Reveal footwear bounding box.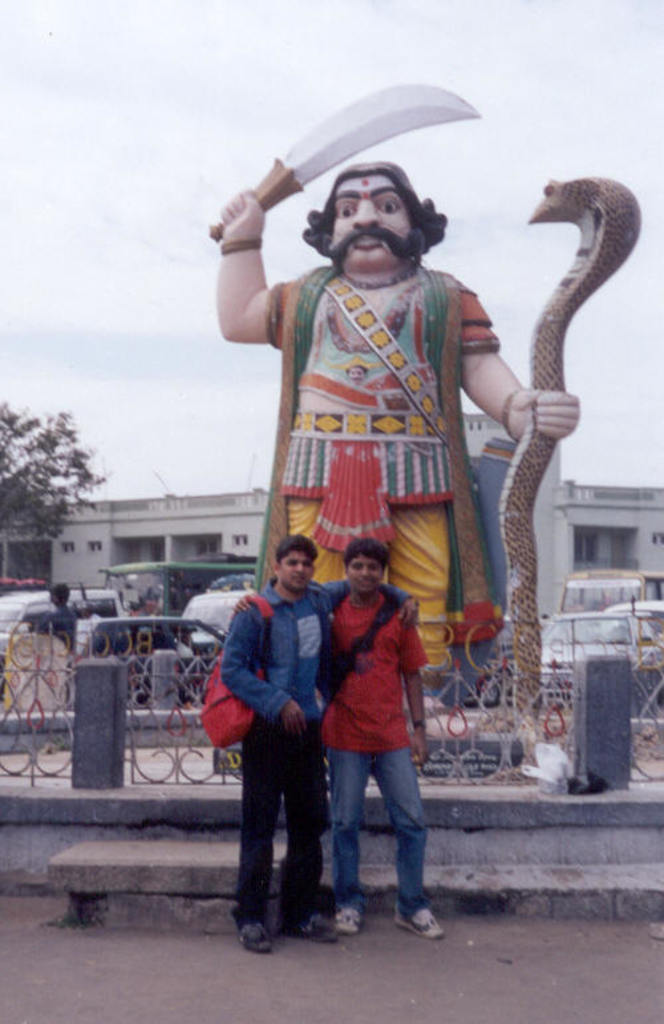
Revealed: <box>239,914,275,956</box>.
